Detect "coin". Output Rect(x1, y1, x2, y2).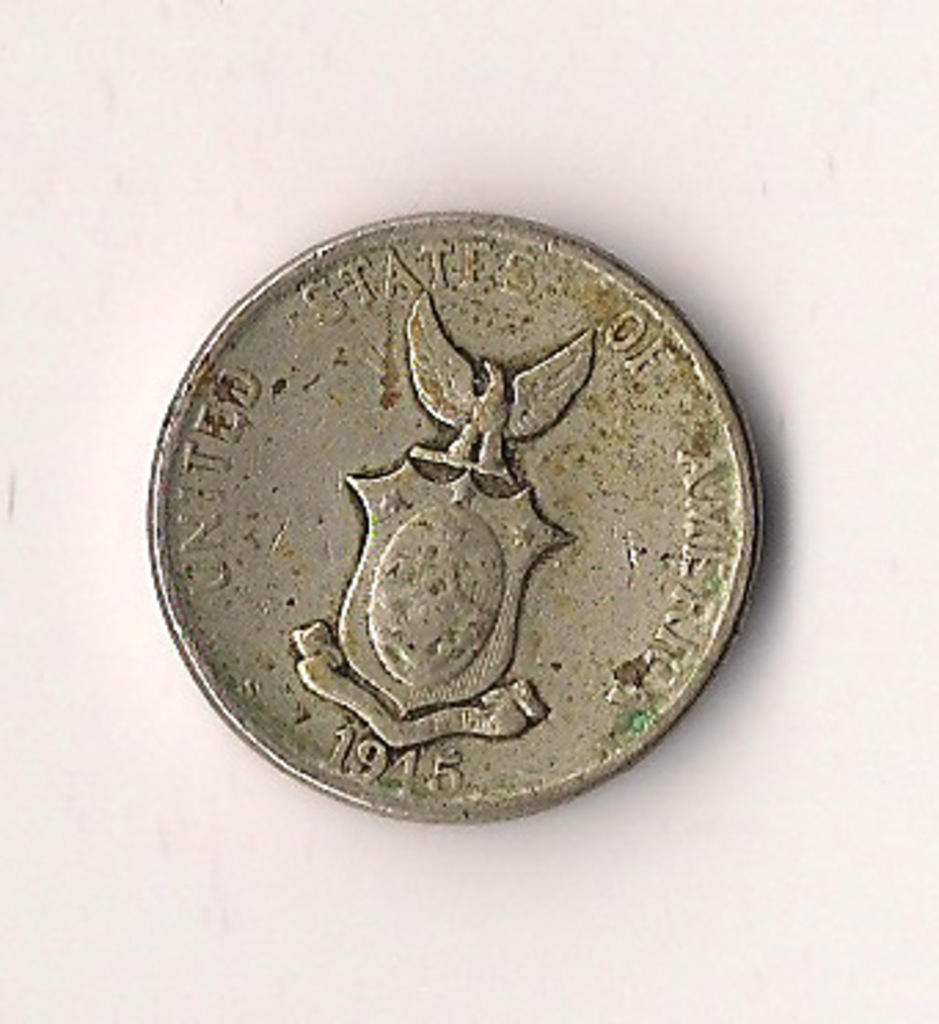
Rect(151, 215, 763, 820).
